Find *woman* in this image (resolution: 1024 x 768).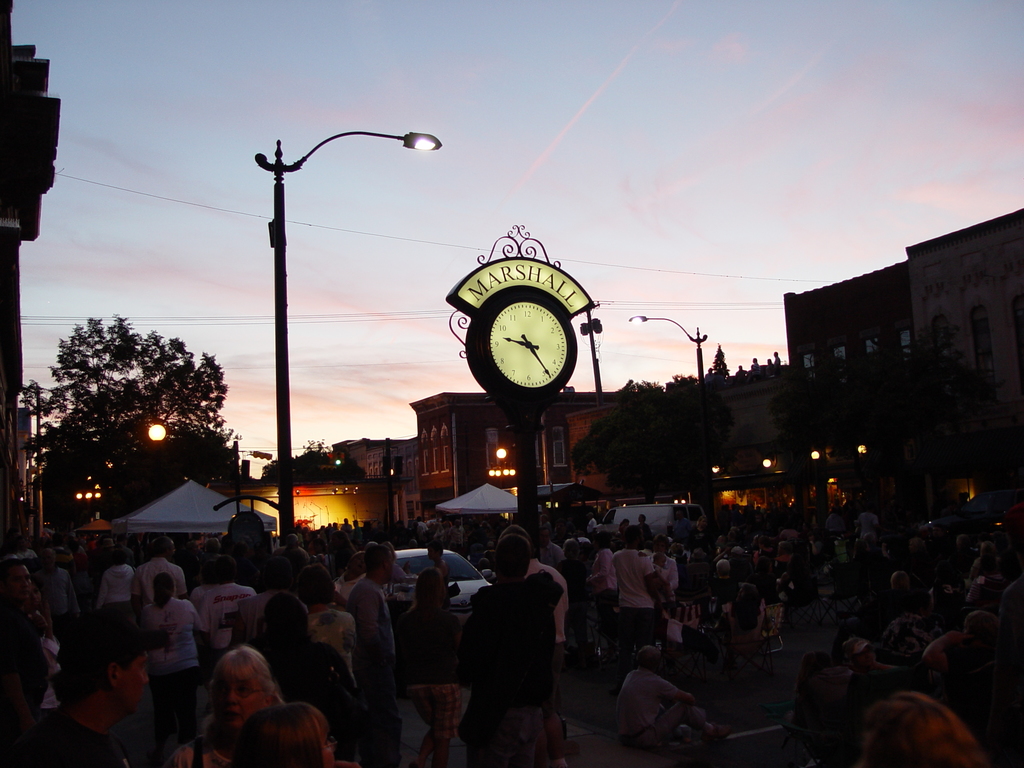
region(171, 643, 310, 764).
